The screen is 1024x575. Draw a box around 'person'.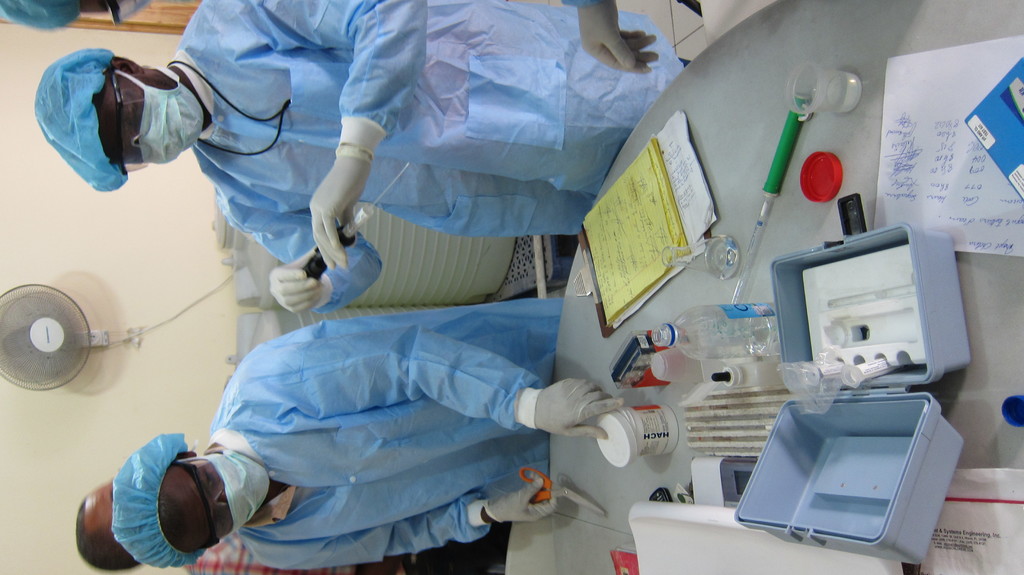
561, 0, 664, 72.
